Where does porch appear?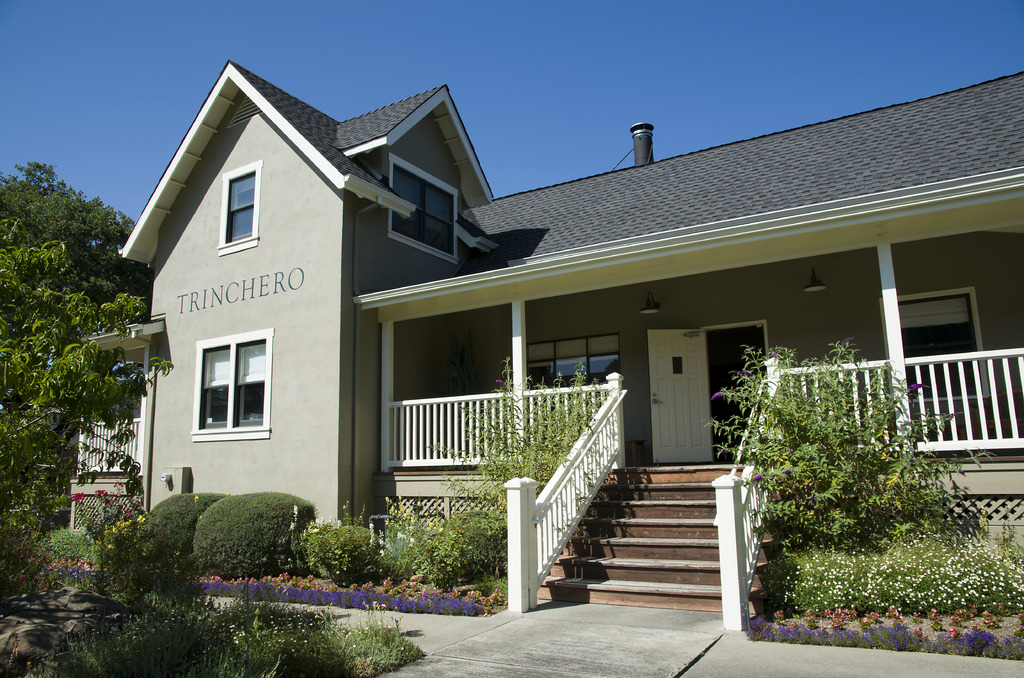
Appears at [left=384, top=348, right=1023, bottom=645].
